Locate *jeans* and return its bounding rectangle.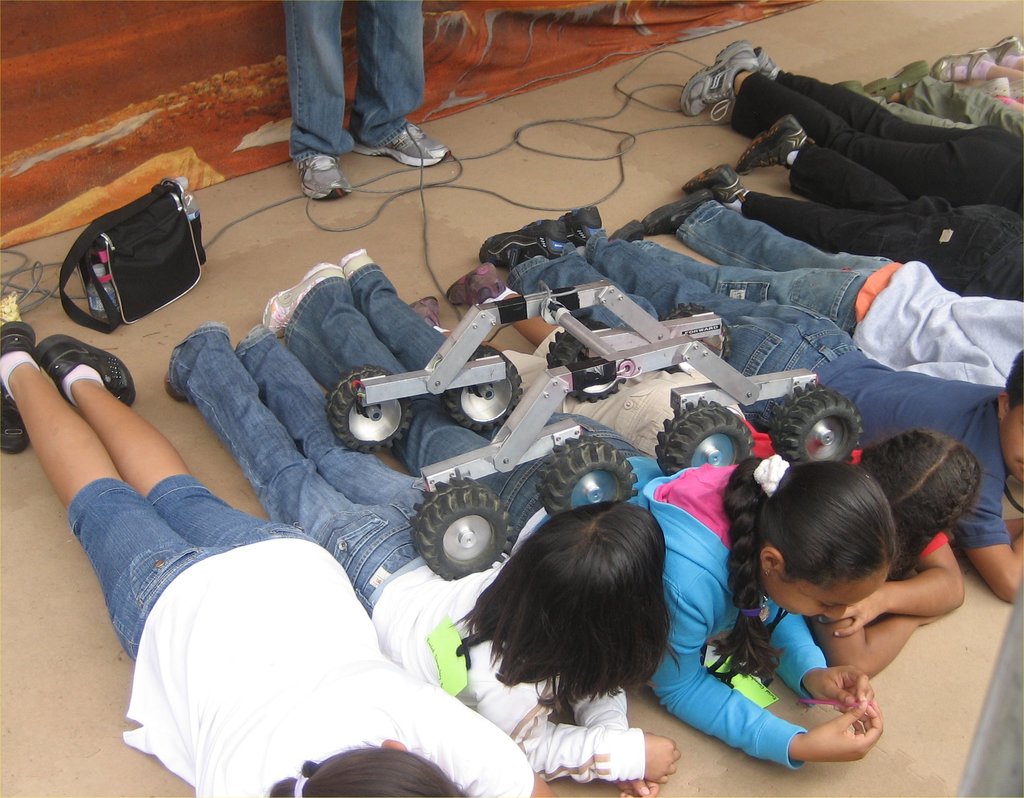
[68, 476, 317, 662].
